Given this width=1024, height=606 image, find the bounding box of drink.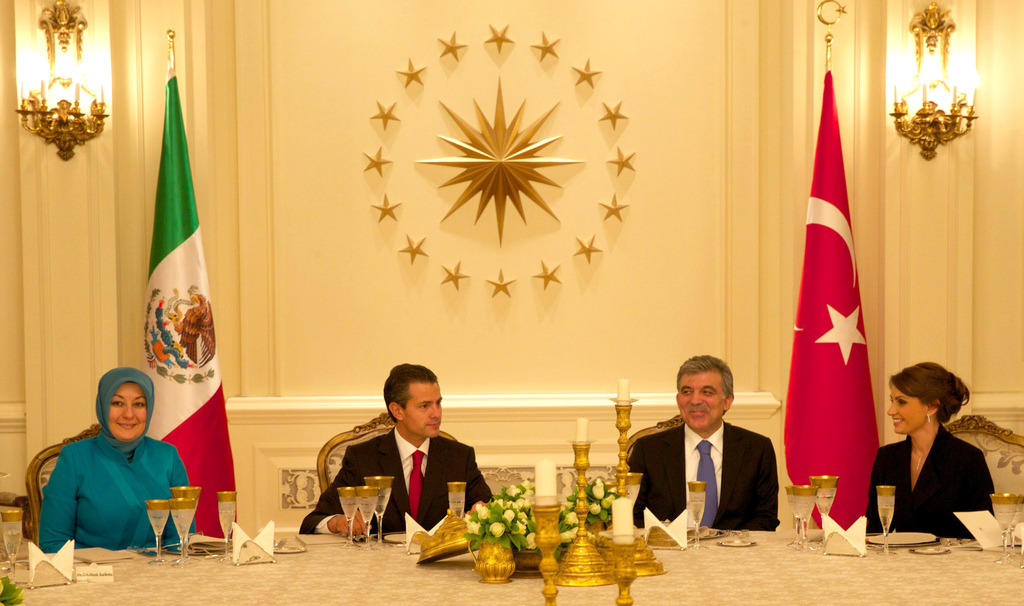
detection(879, 487, 893, 554).
